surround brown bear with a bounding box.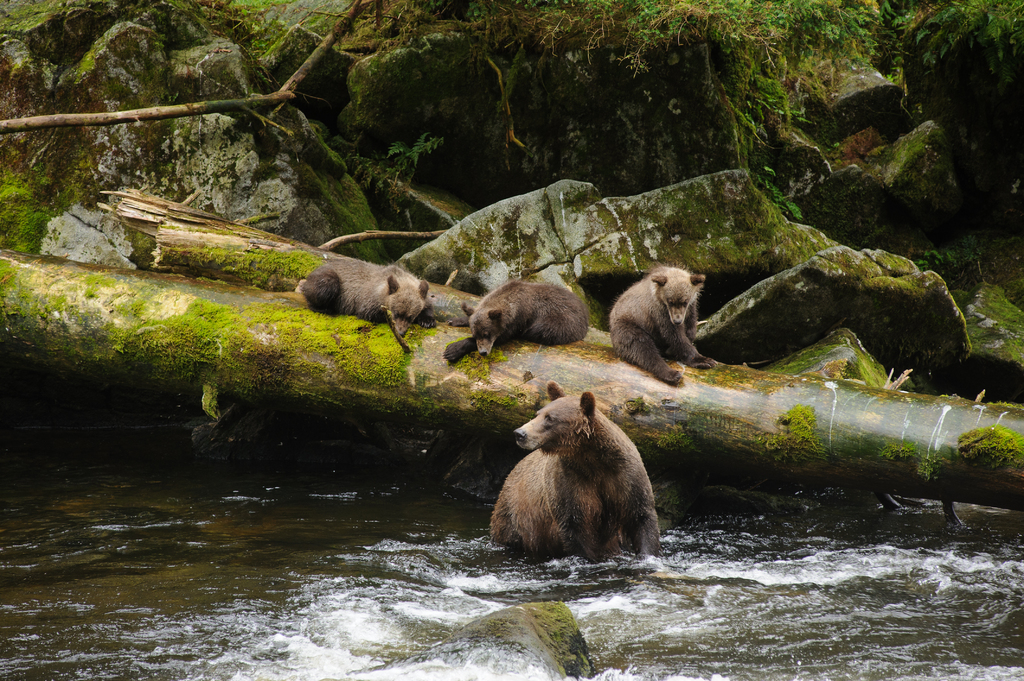
(440, 277, 589, 365).
